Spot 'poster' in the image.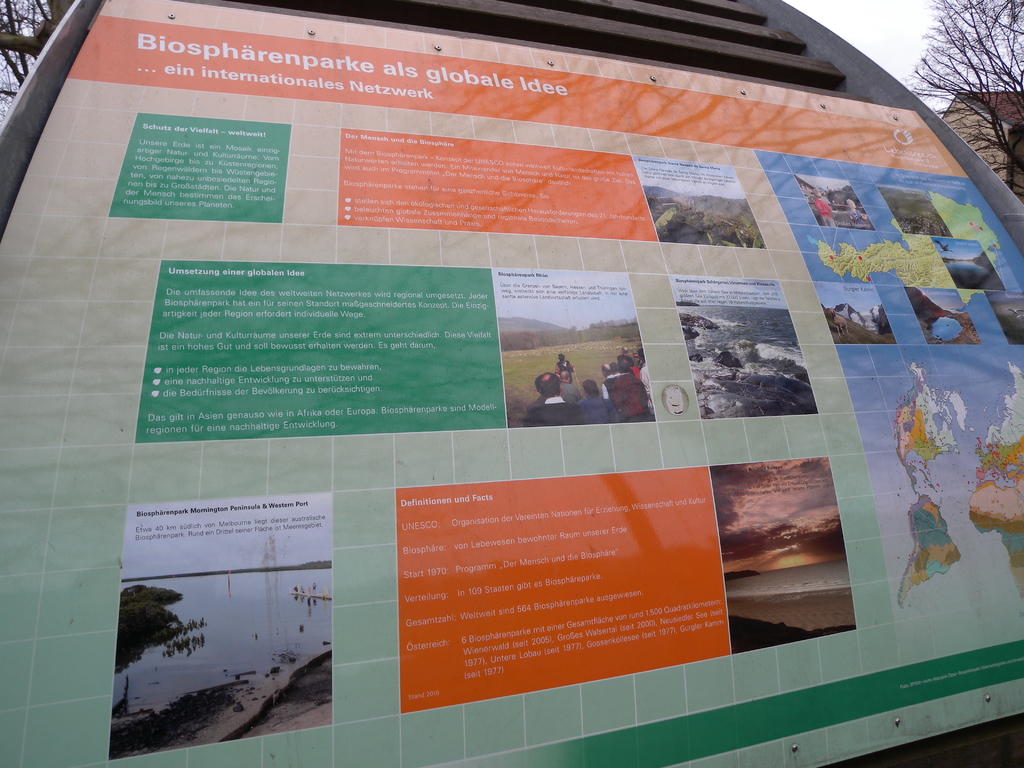
'poster' found at rect(0, 0, 1021, 767).
